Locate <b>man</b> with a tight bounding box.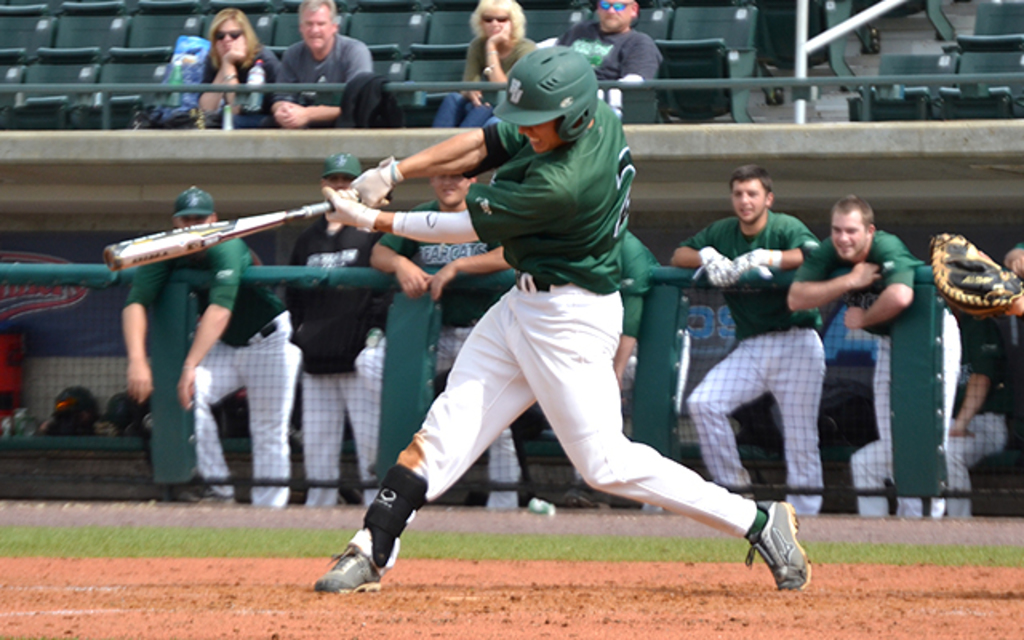
left=368, top=162, right=536, bottom=520.
